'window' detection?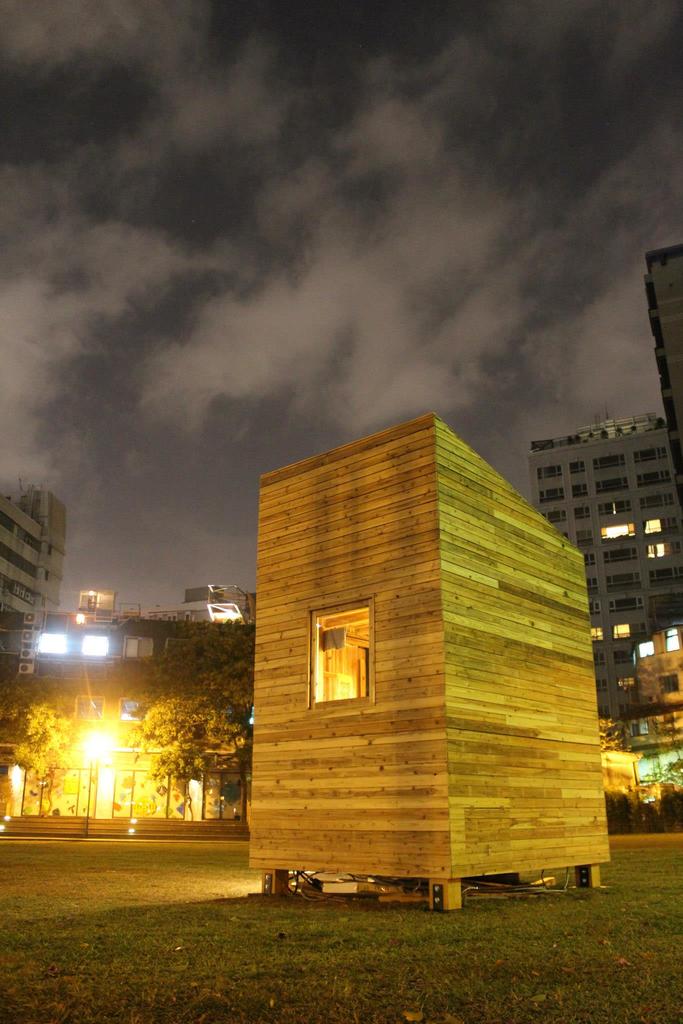
314, 609, 383, 714
